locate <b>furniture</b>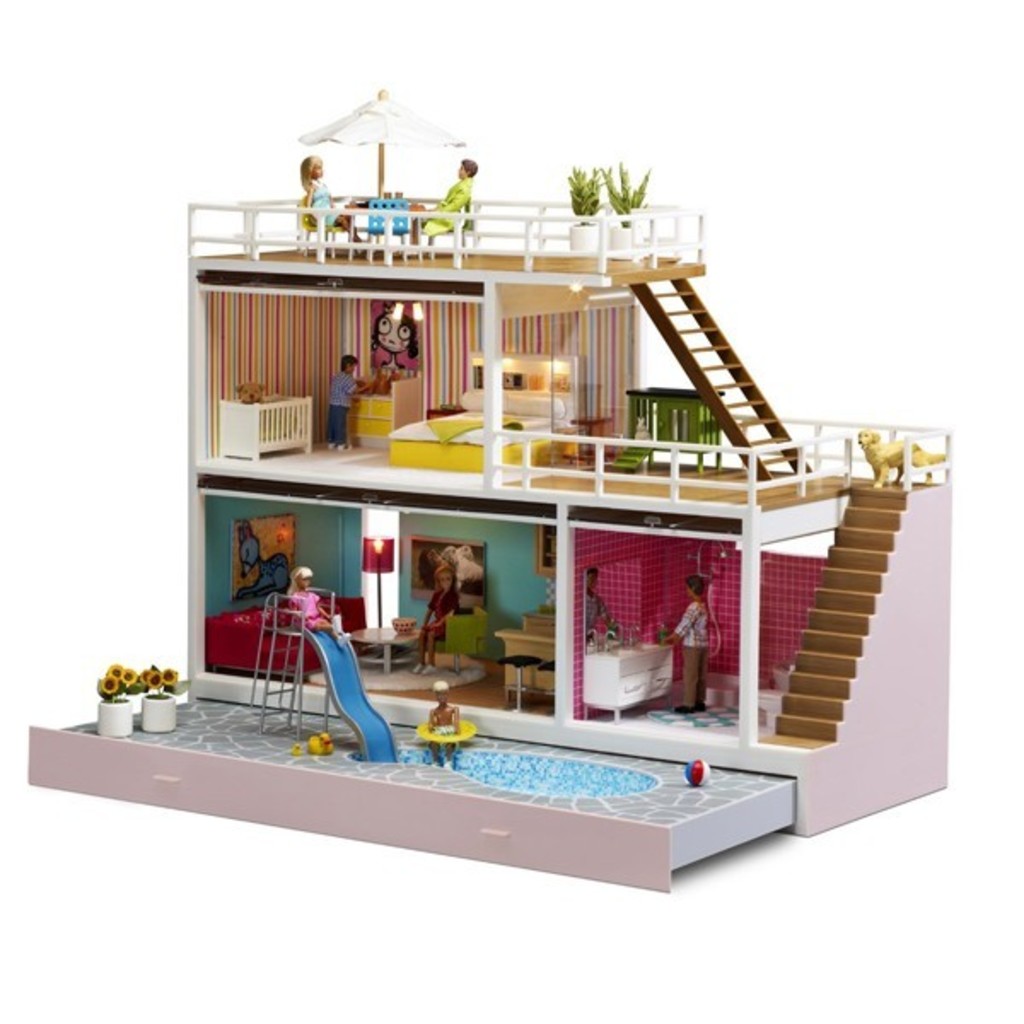
<box>500,654,539,707</box>
